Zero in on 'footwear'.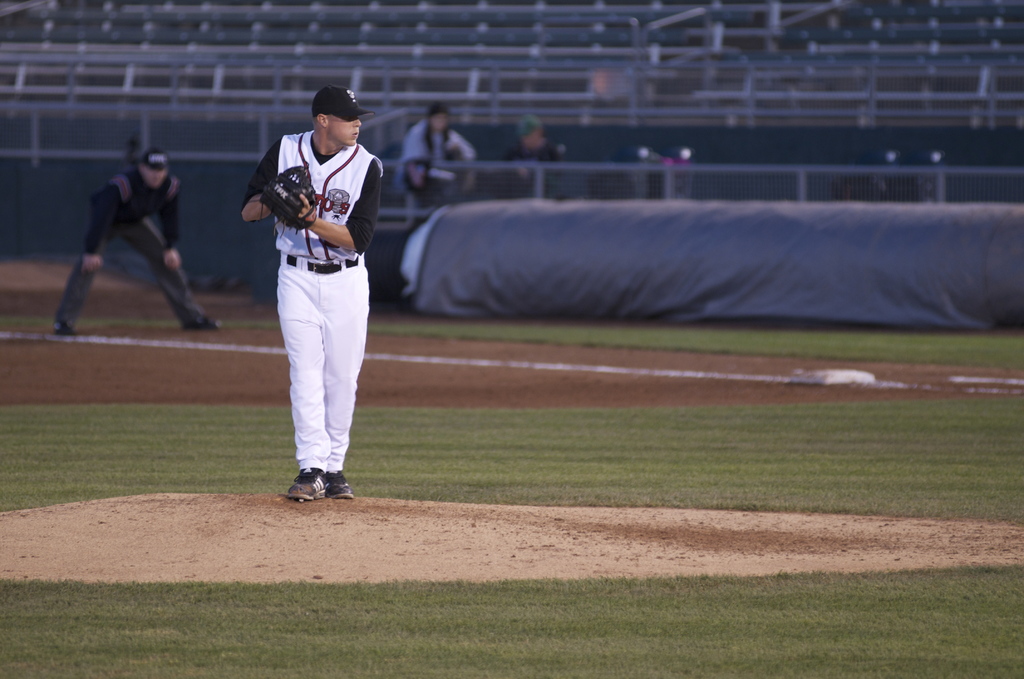
Zeroed in: <region>324, 470, 362, 500</region>.
